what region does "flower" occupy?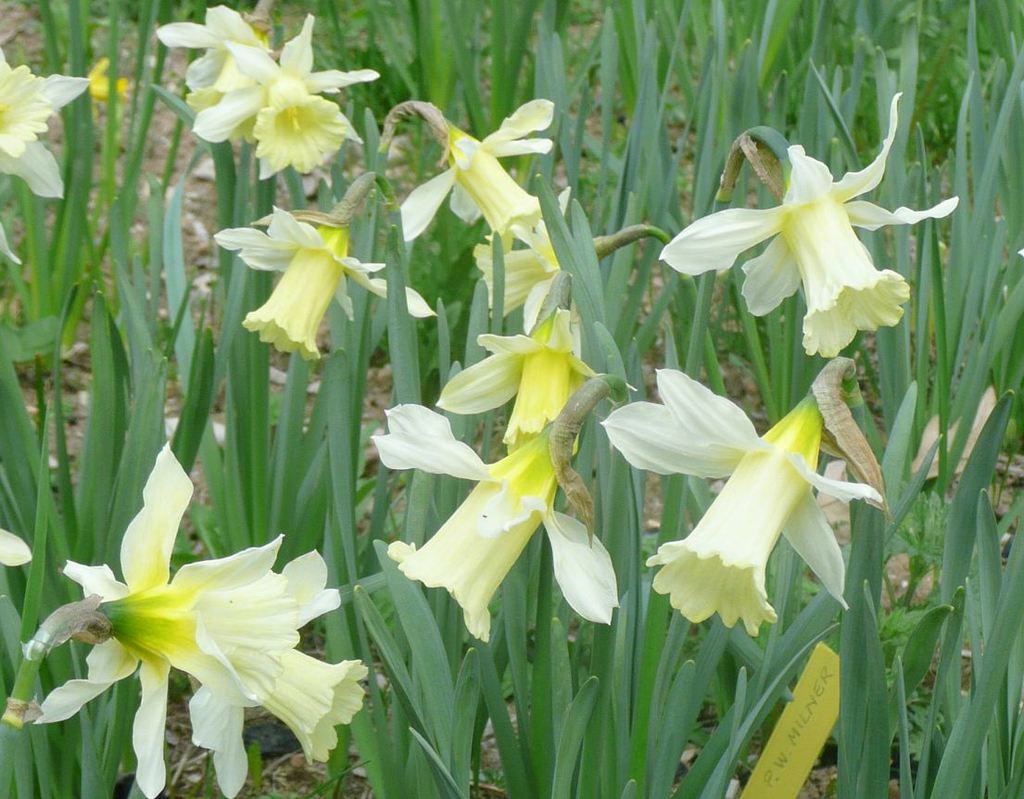
(663,89,954,361).
